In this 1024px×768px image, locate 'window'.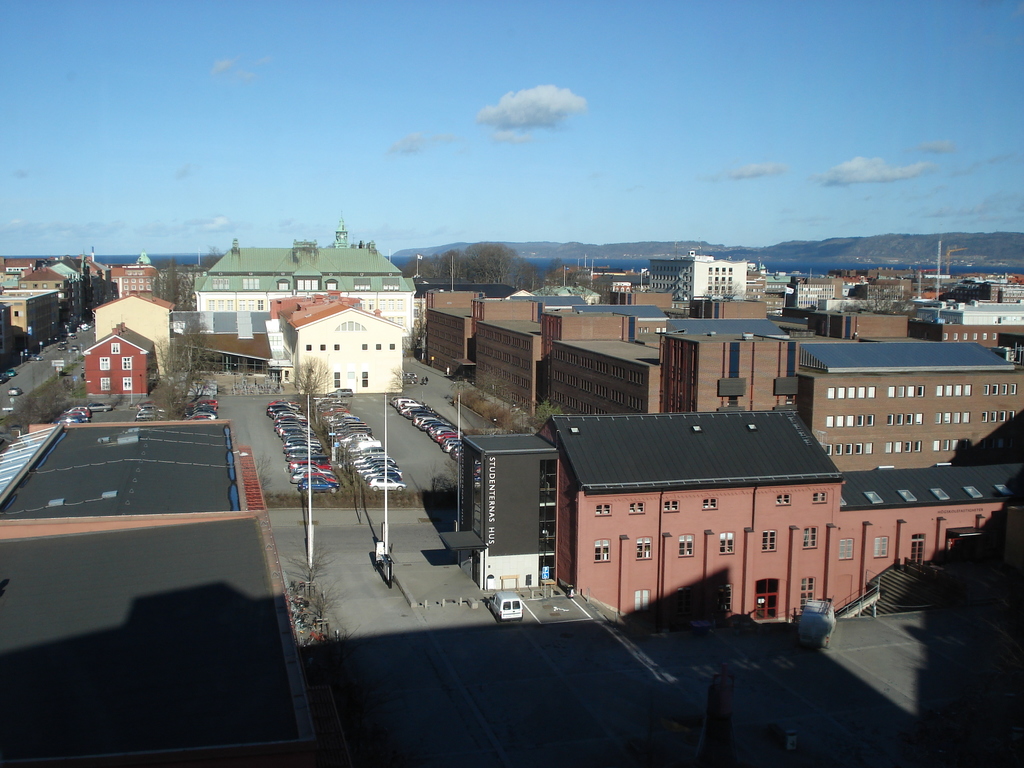
Bounding box: x1=915, y1=441, x2=920, y2=451.
